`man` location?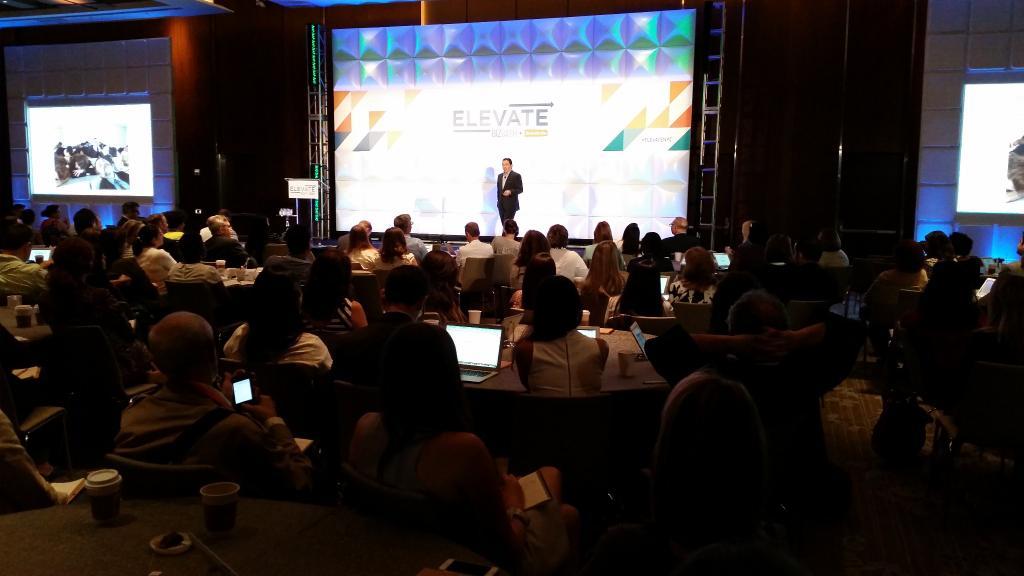
[452, 223, 492, 278]
